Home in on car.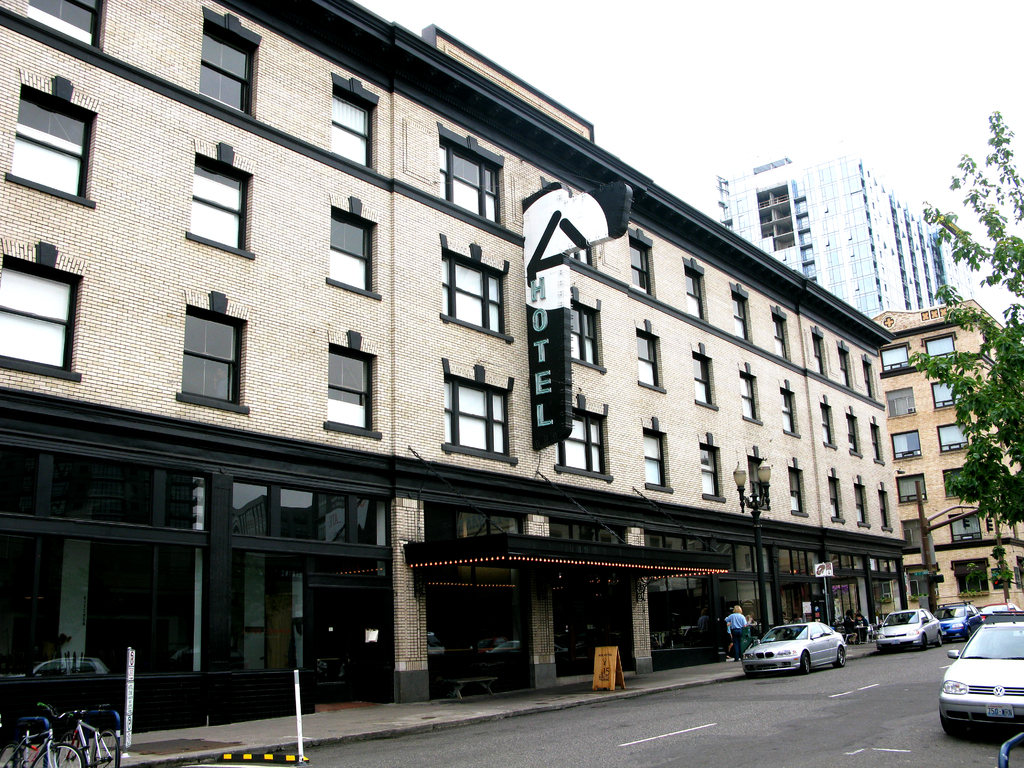
Homed in at x1=980, y1=601, x2=1014, y2=622.
